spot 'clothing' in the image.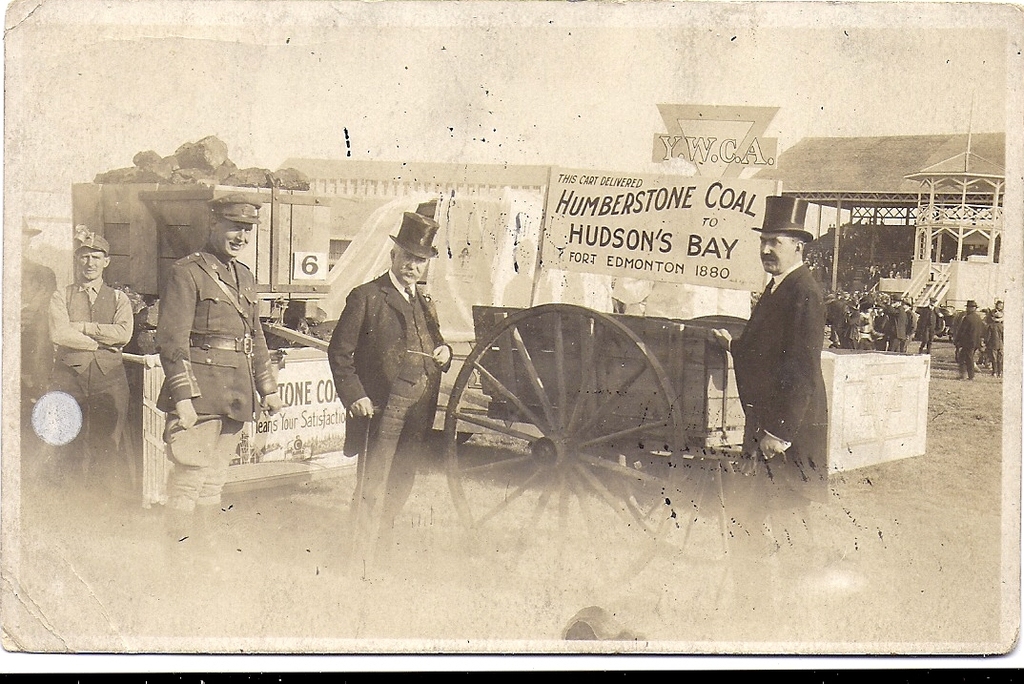
'clothing' found at 51, 268, 141, 488.
